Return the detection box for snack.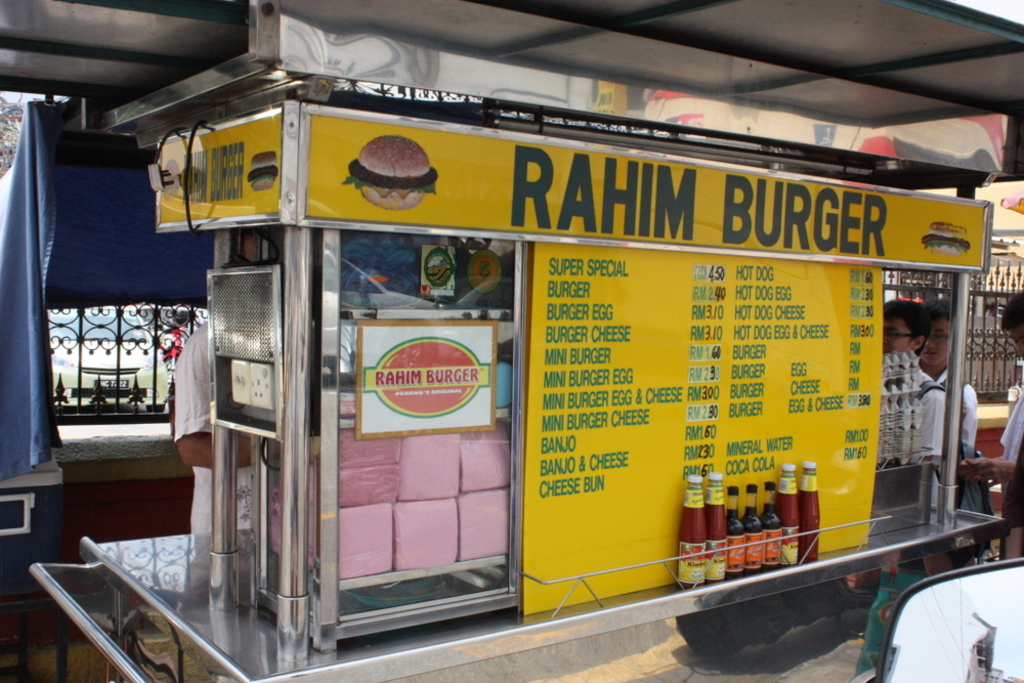
<box>344,132,437,213</box>.
